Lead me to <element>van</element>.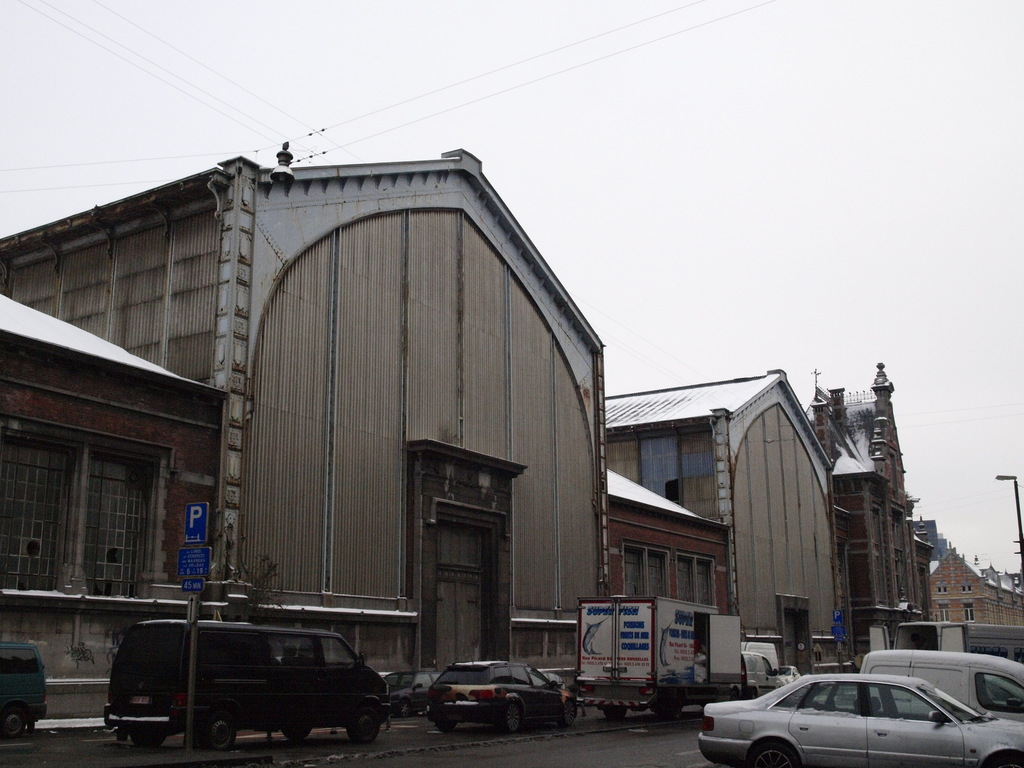
Lead to locate(855, 647, 1023, 709).
